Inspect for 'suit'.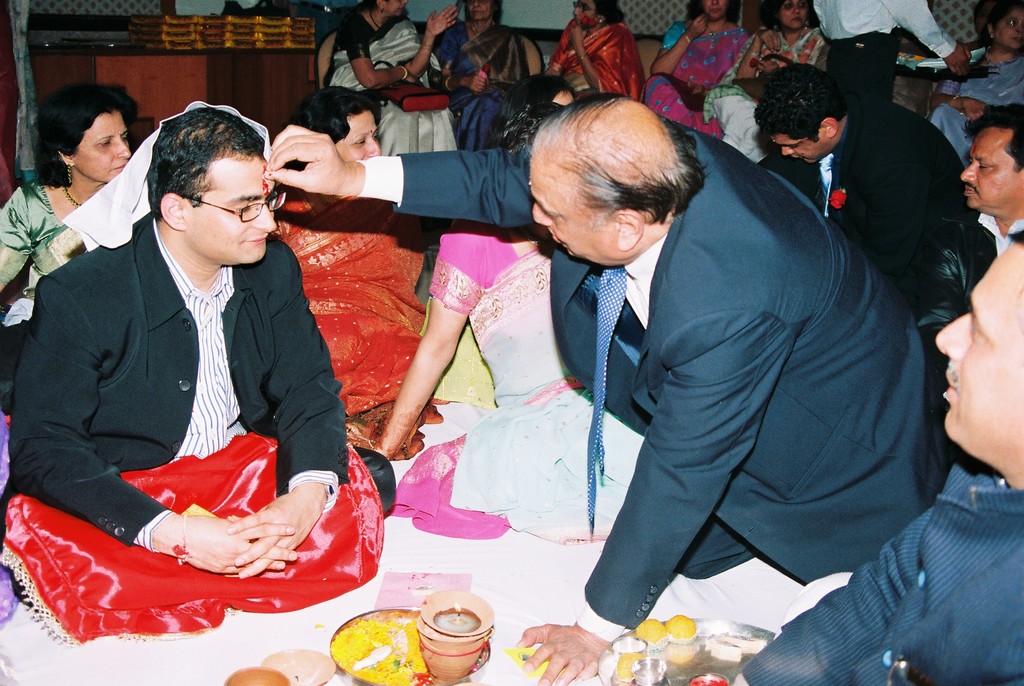
Inspection: select_region(334, 130, 941, 650).
